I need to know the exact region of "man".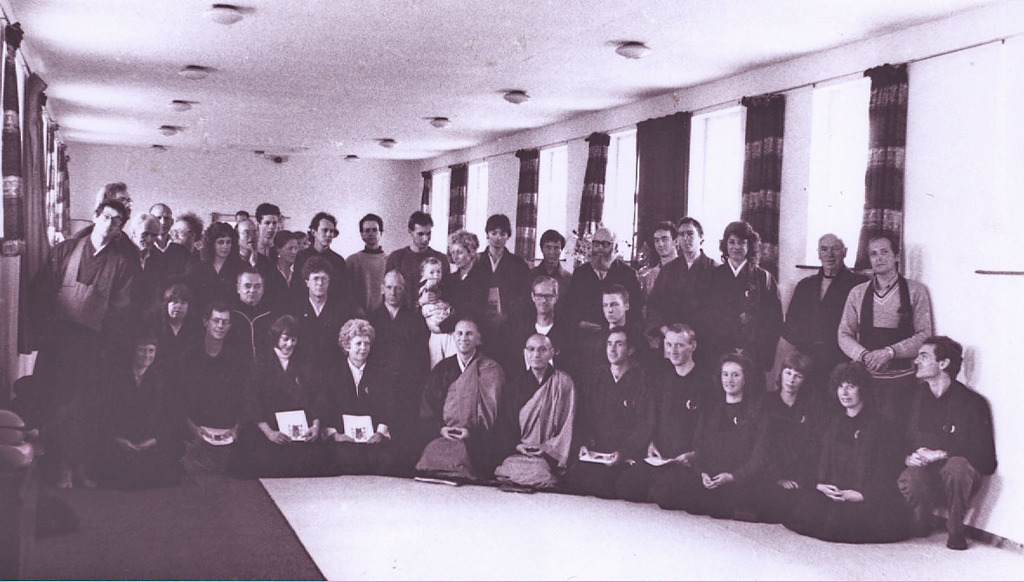
Region: detection(225, 266, 281, 352).
